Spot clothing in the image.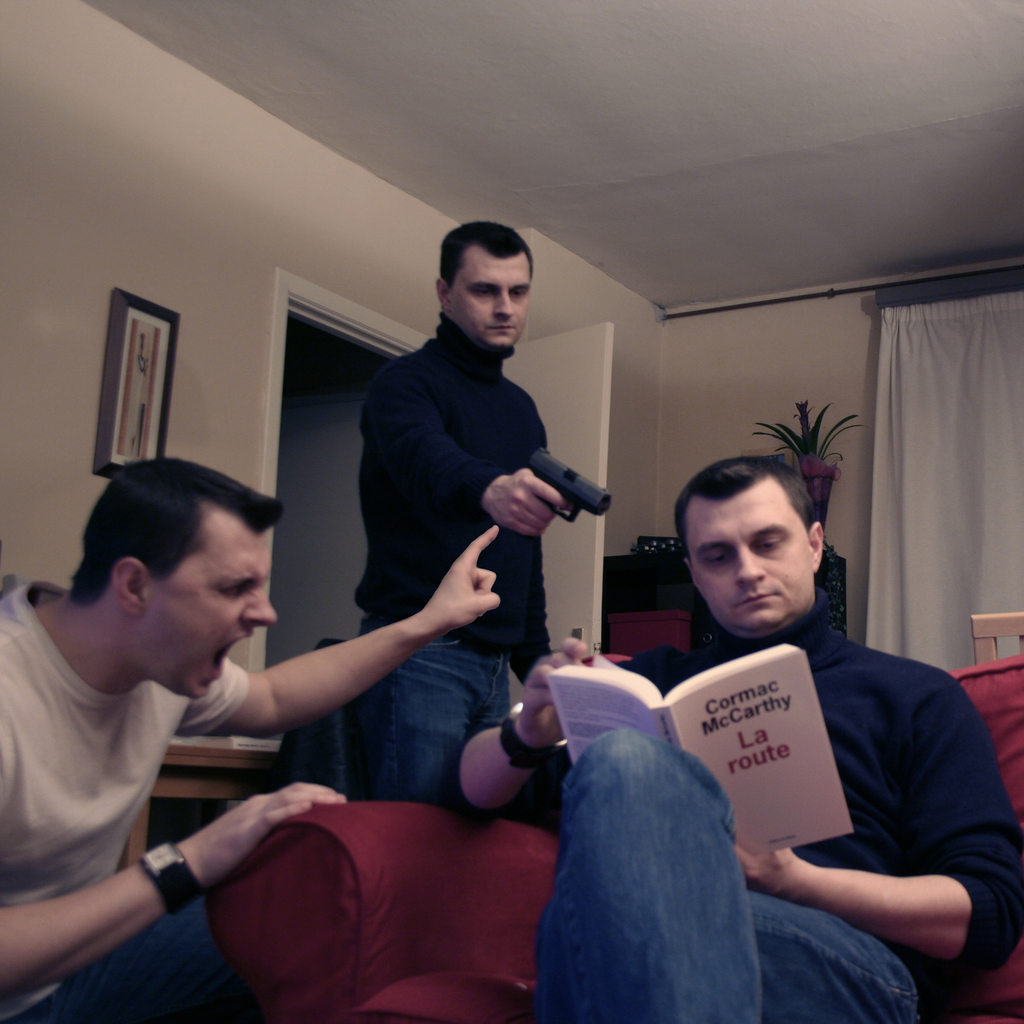
clothing found at {"x1": 553, "y1": 548, "x2": 1003, "y2": 1017}.
